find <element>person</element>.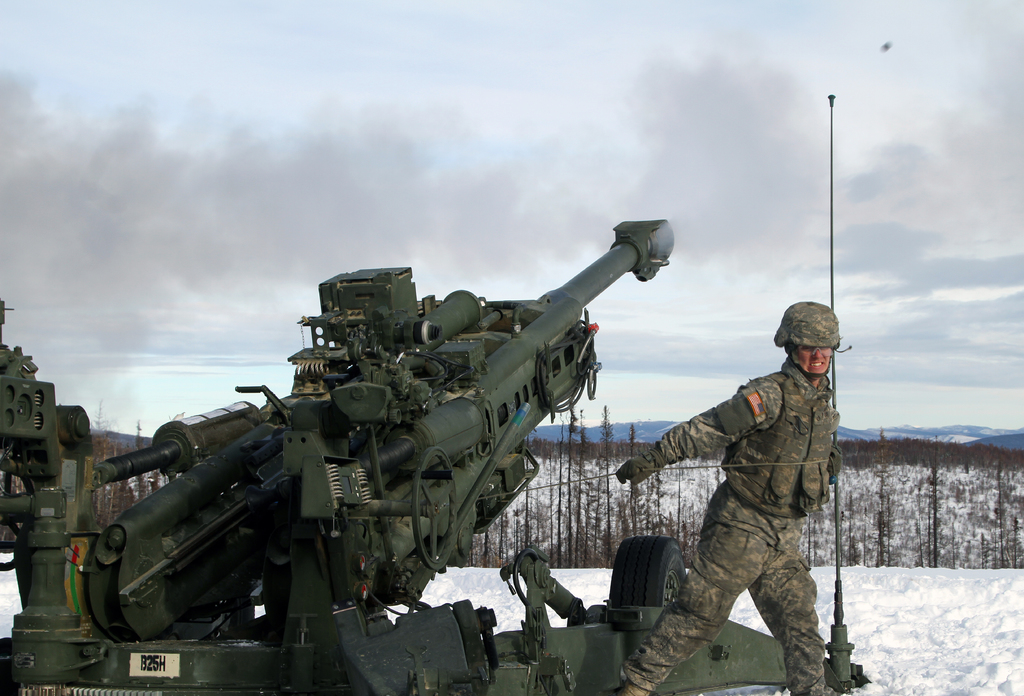
crop(625, 285, 857, 695).
